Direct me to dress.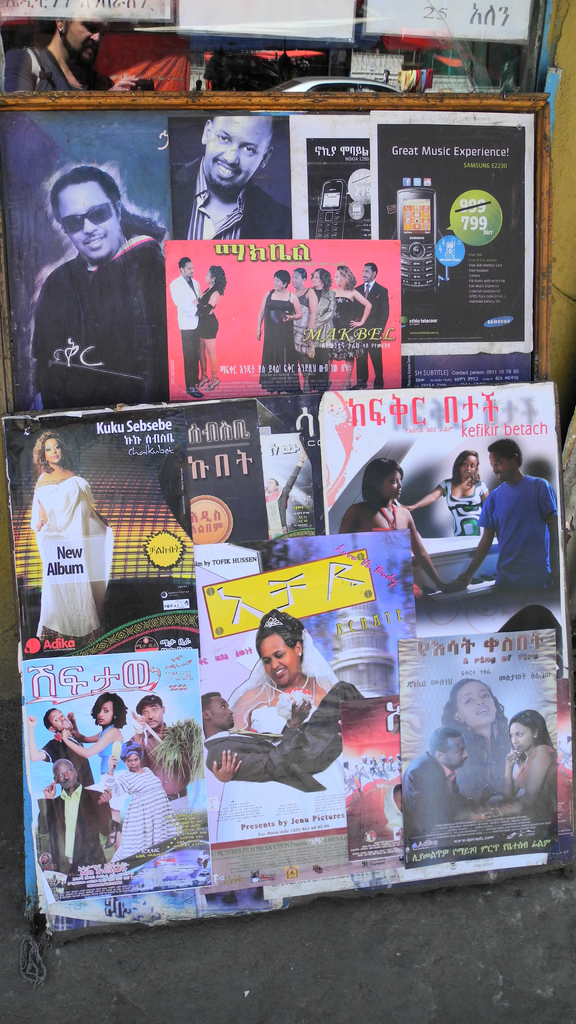
Direction: 291,287,312,357.
